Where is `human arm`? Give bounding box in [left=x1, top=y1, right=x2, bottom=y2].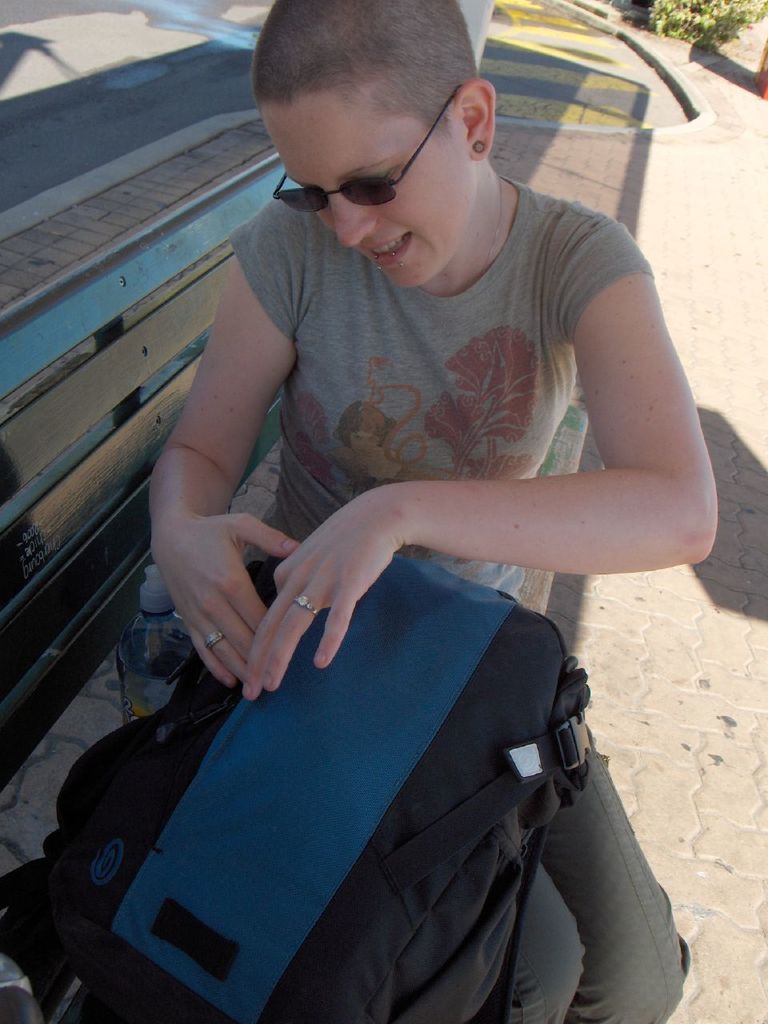
[left=146, top=205, right=302, bottom=694].
